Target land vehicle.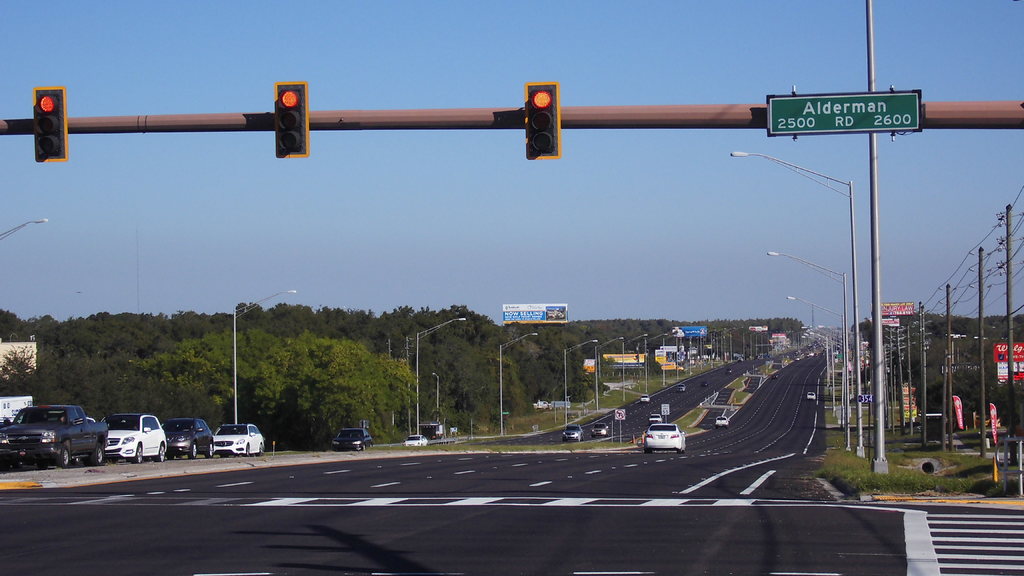
Target region: [590, 420, 611, 440].
